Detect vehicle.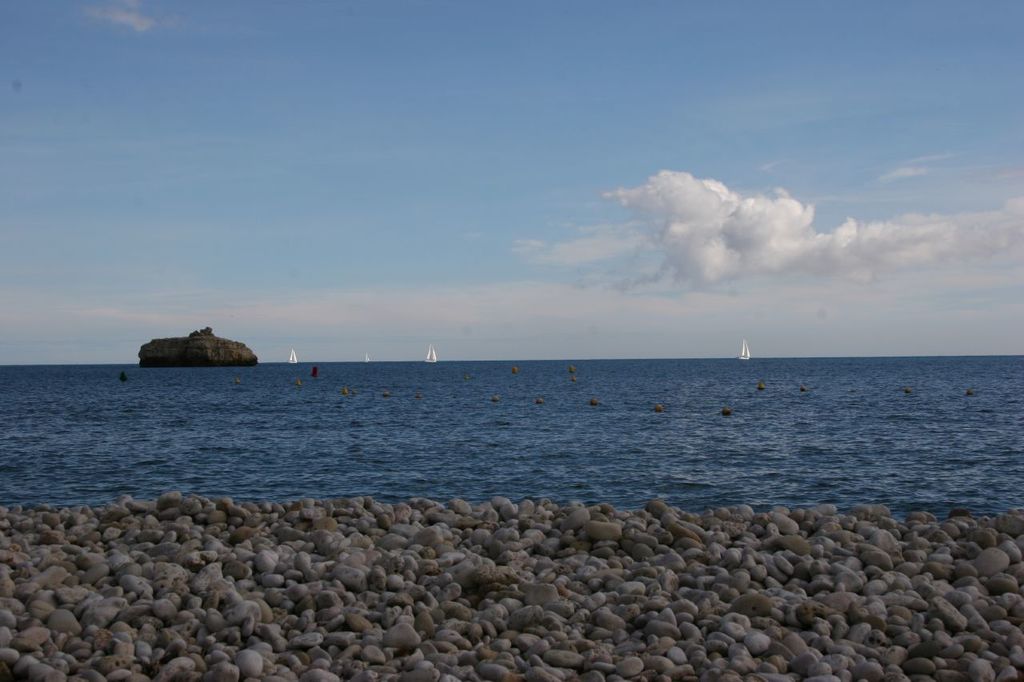
Detected at left=737, top=341, right=750, bottom=359.
